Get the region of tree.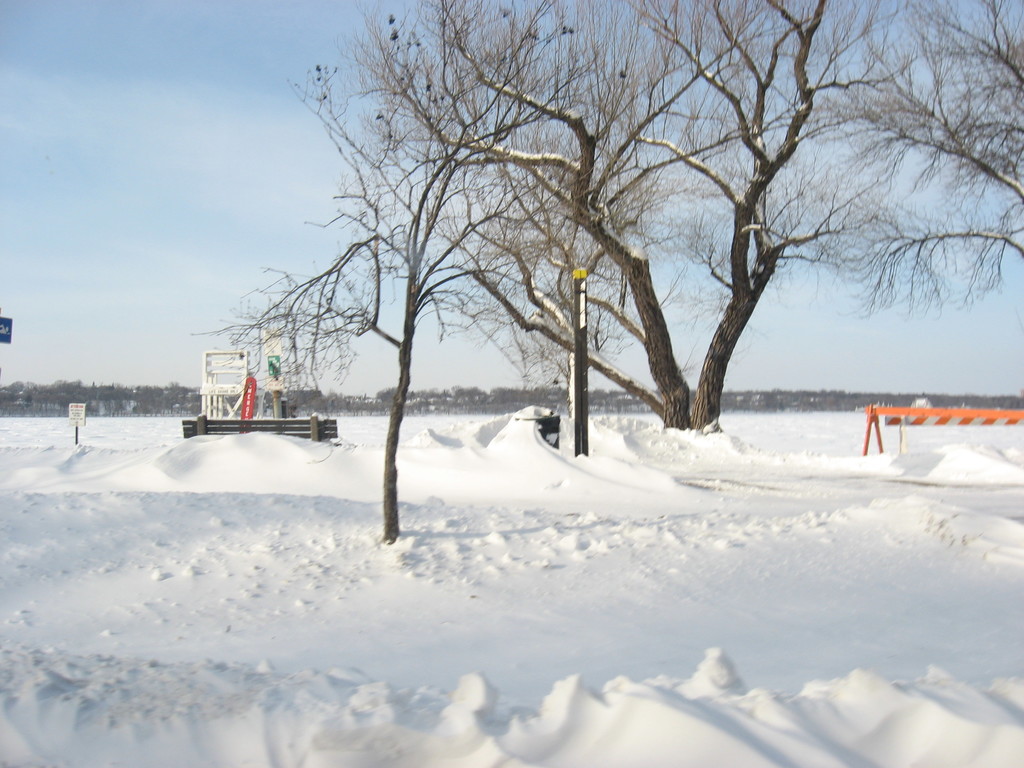
(x1=186, y1=0, x2=698, y2=546).
